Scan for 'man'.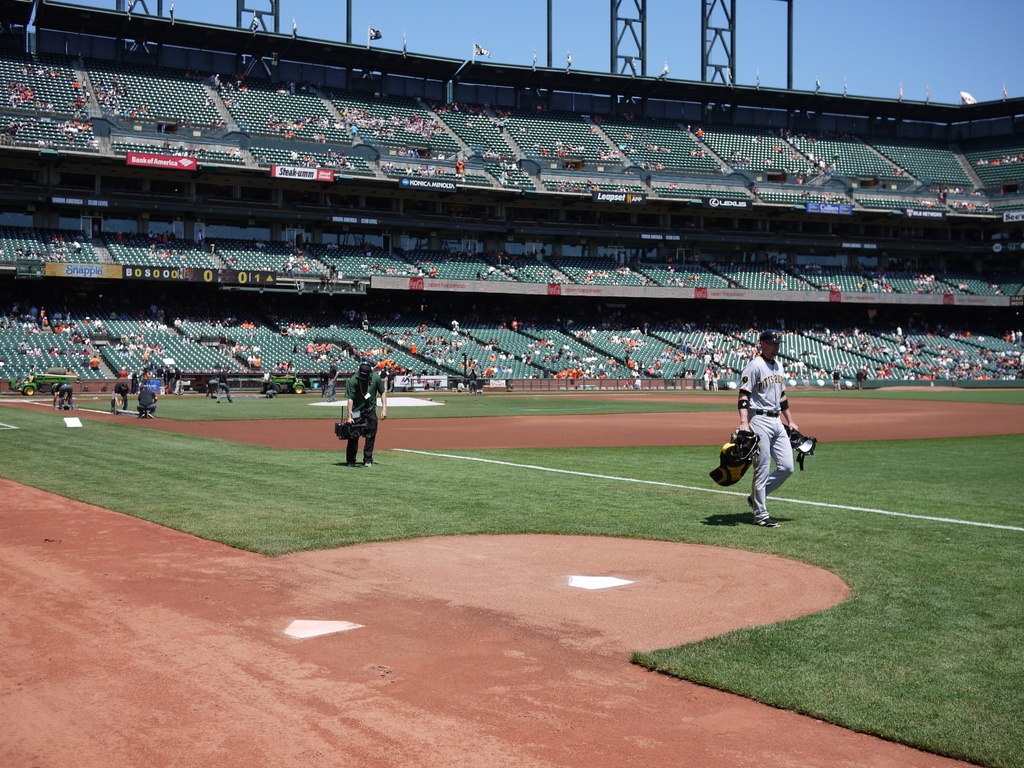
Scan result: bbox=[1016, 326, 1023, 343].
